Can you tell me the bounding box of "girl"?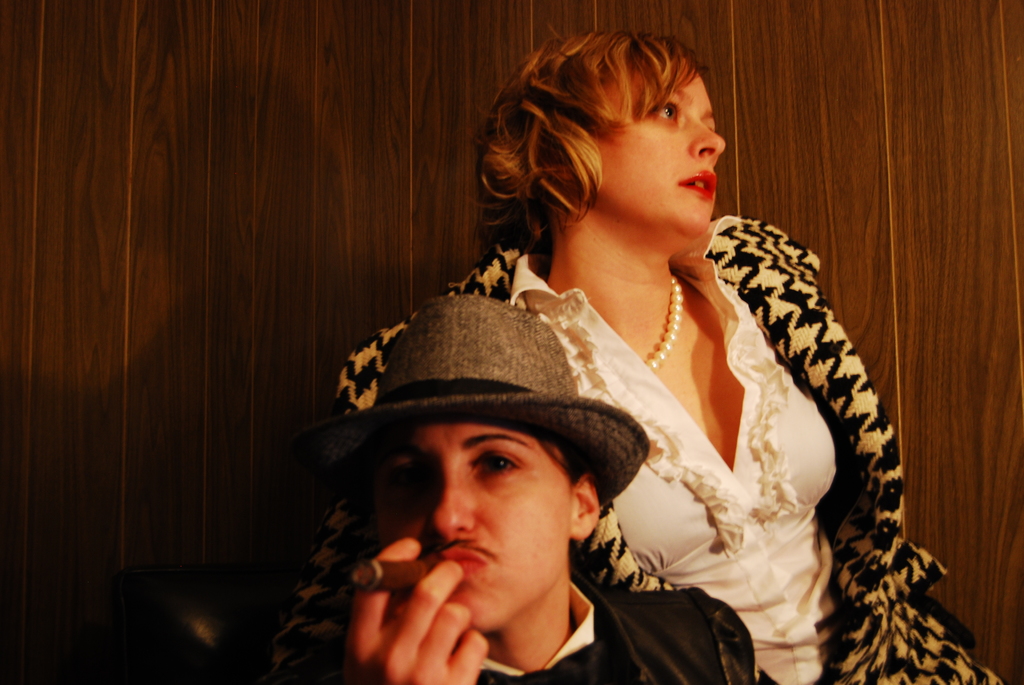
box(262, 26, 1006, 681).
